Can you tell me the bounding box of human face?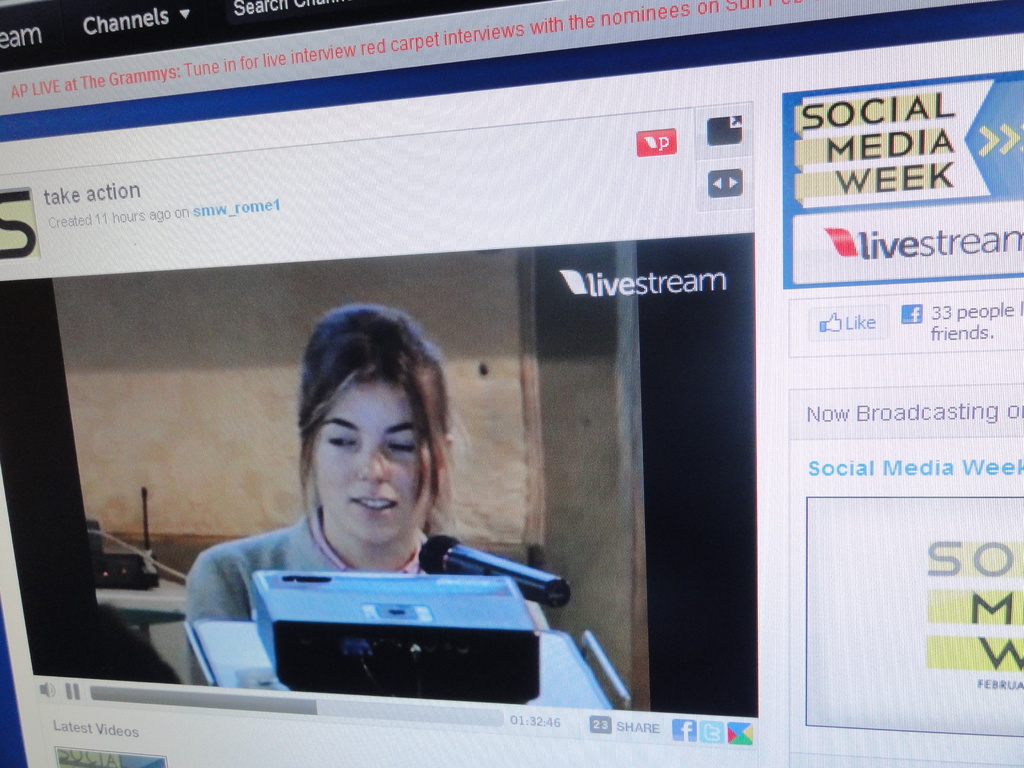
307/374/438/545.
